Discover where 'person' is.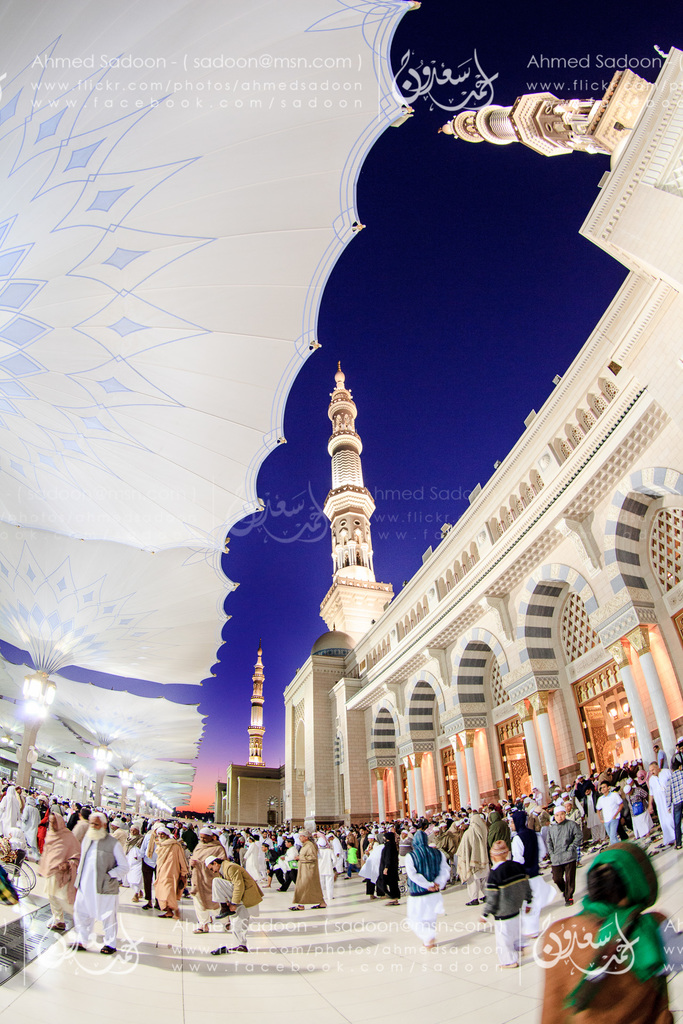
Discovered at x1=153, y1=824, x2=185, y2=909.
